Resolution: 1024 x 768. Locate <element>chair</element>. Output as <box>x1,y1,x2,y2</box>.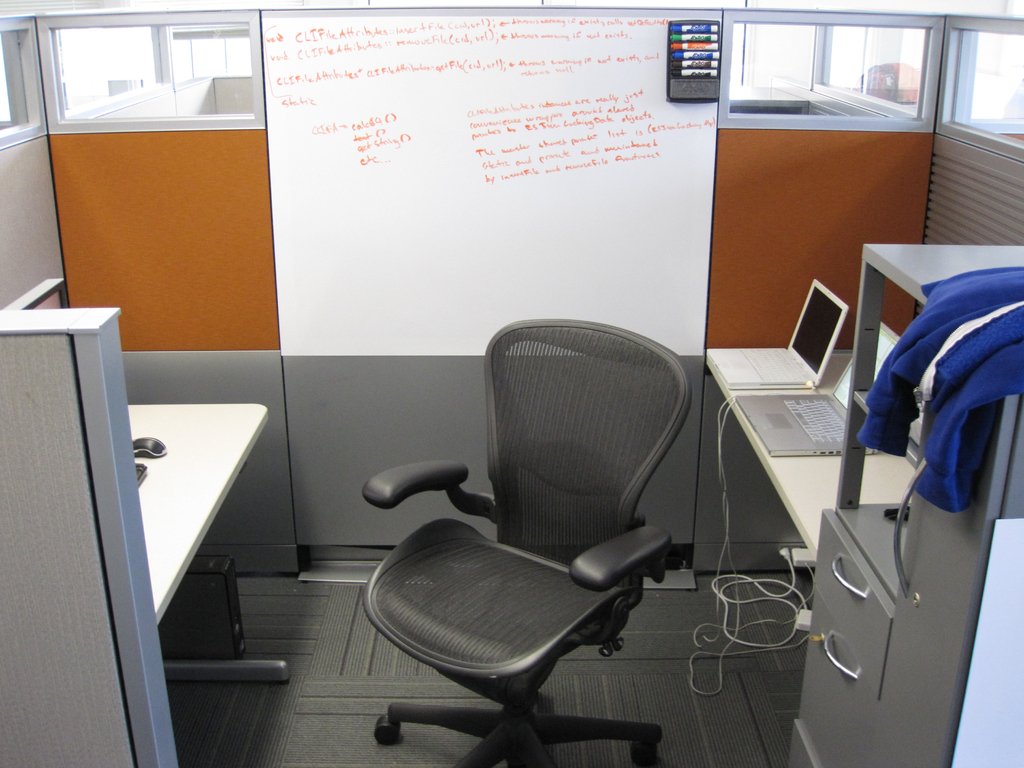
<box>346,332,703,767</box>.
